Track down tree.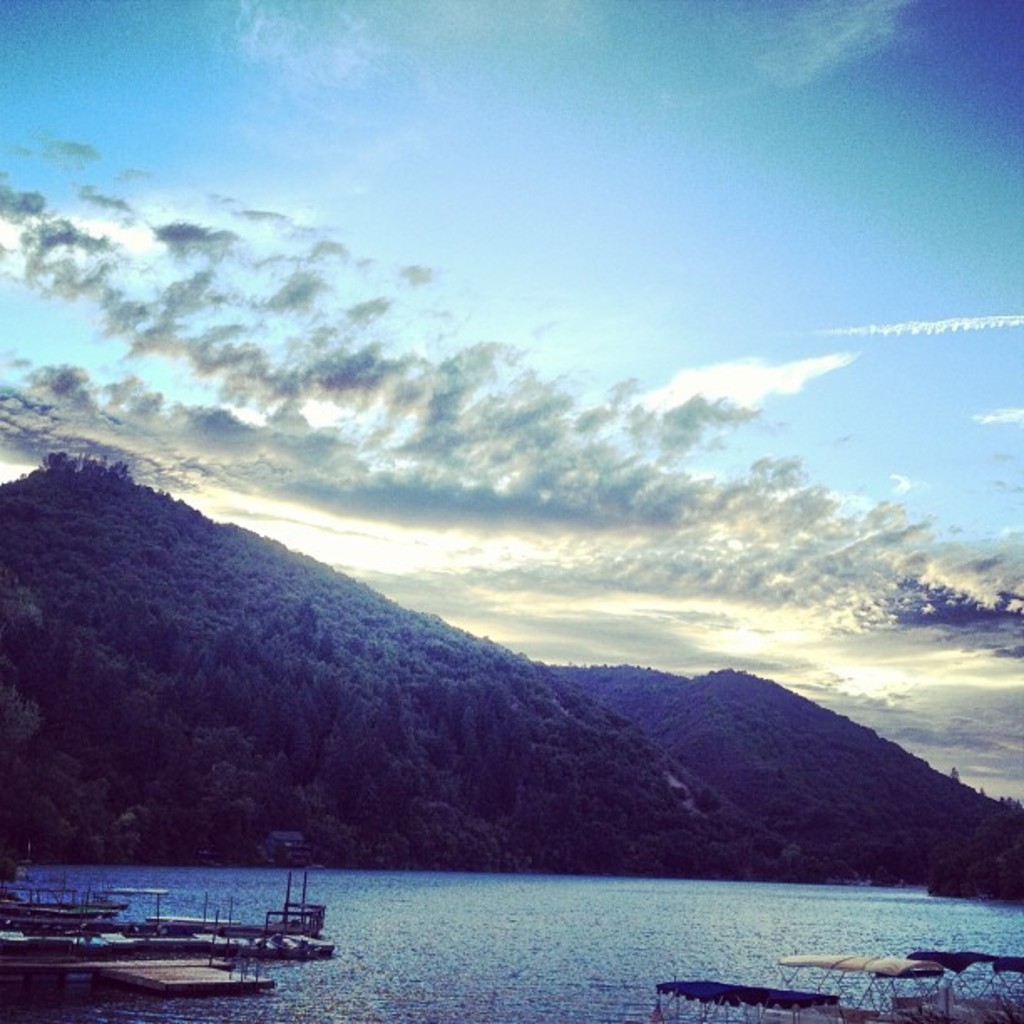
Tracked to <box>211,817,325,878</box>.
